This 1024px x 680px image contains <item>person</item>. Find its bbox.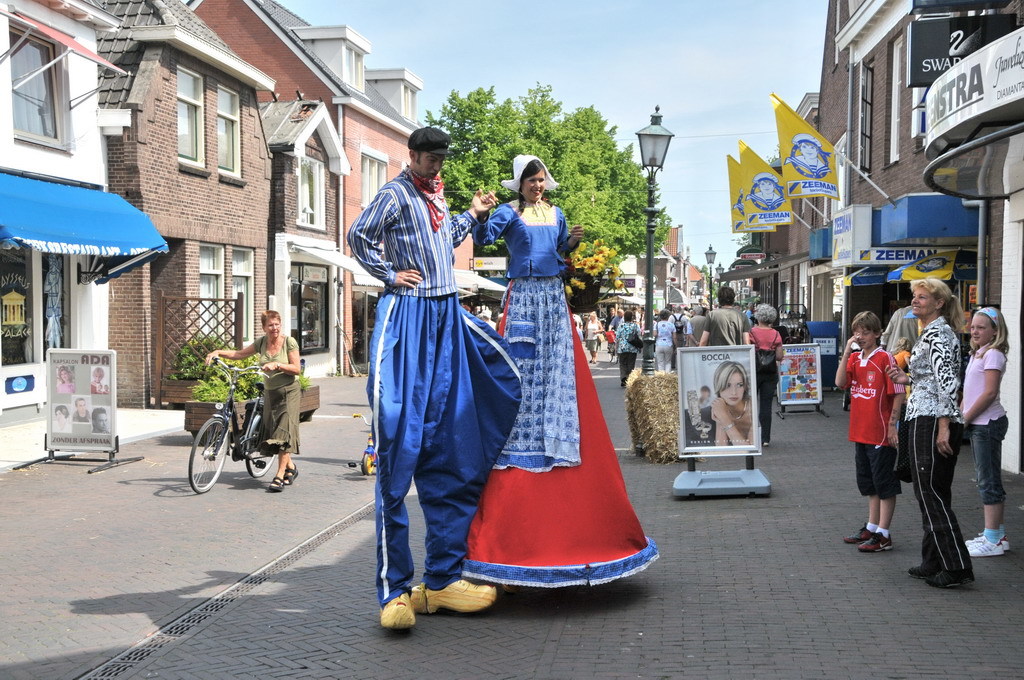
bbox=[52, 405, 67, 433].
